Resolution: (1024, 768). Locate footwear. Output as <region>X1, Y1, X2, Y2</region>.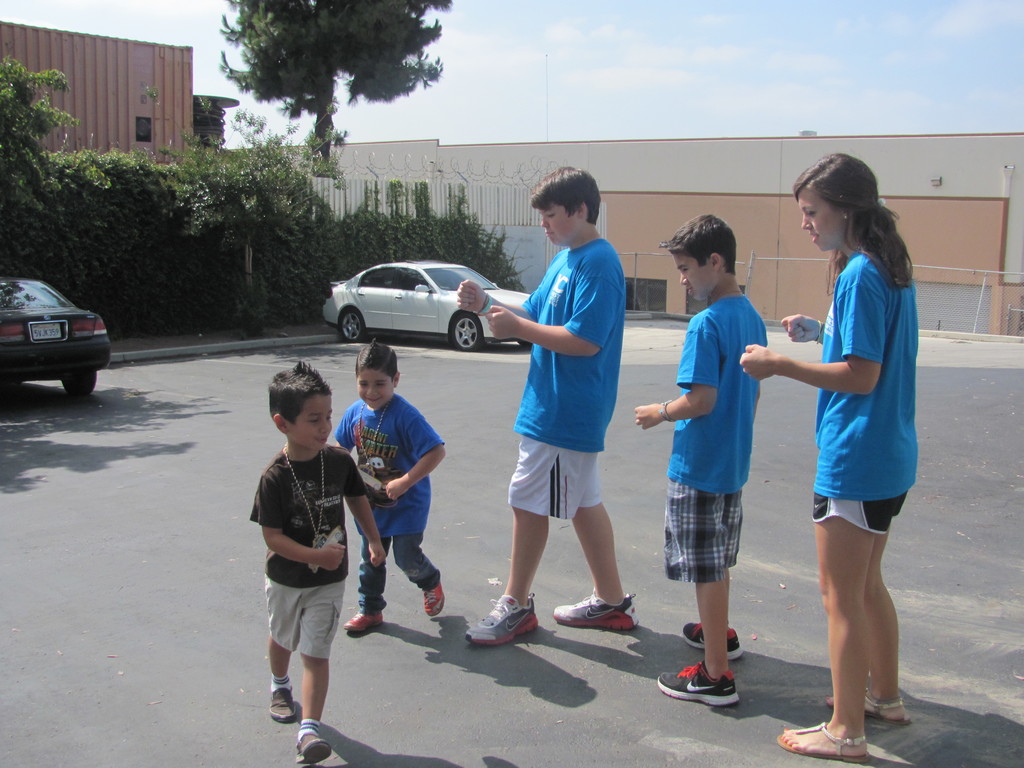
<region>294, 733, 333, 763</region>.
